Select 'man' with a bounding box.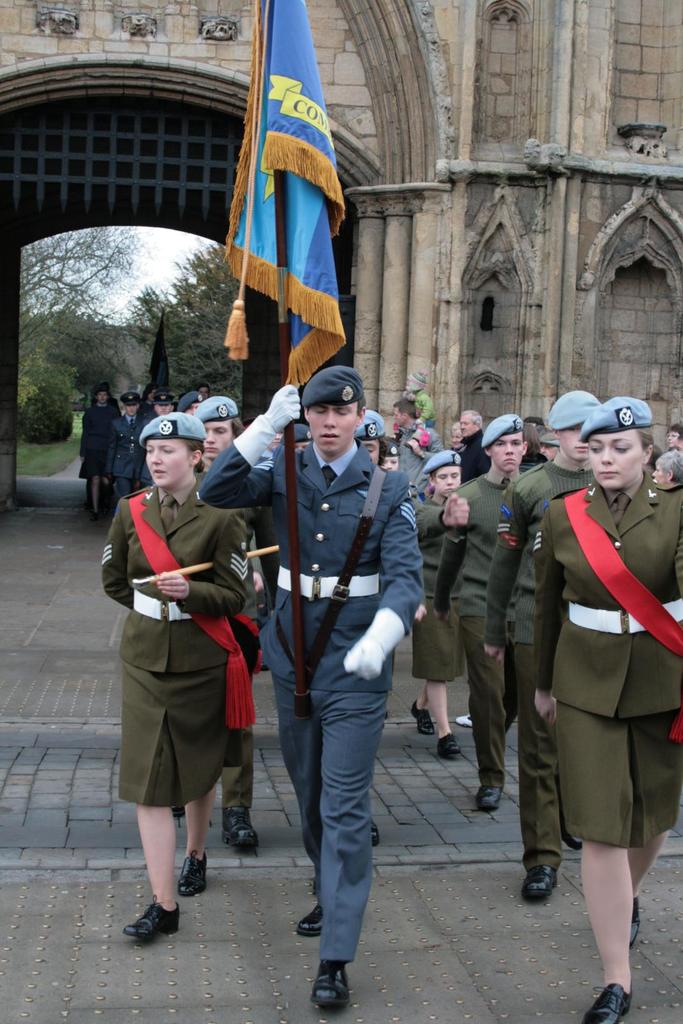
454:408:490:481.
